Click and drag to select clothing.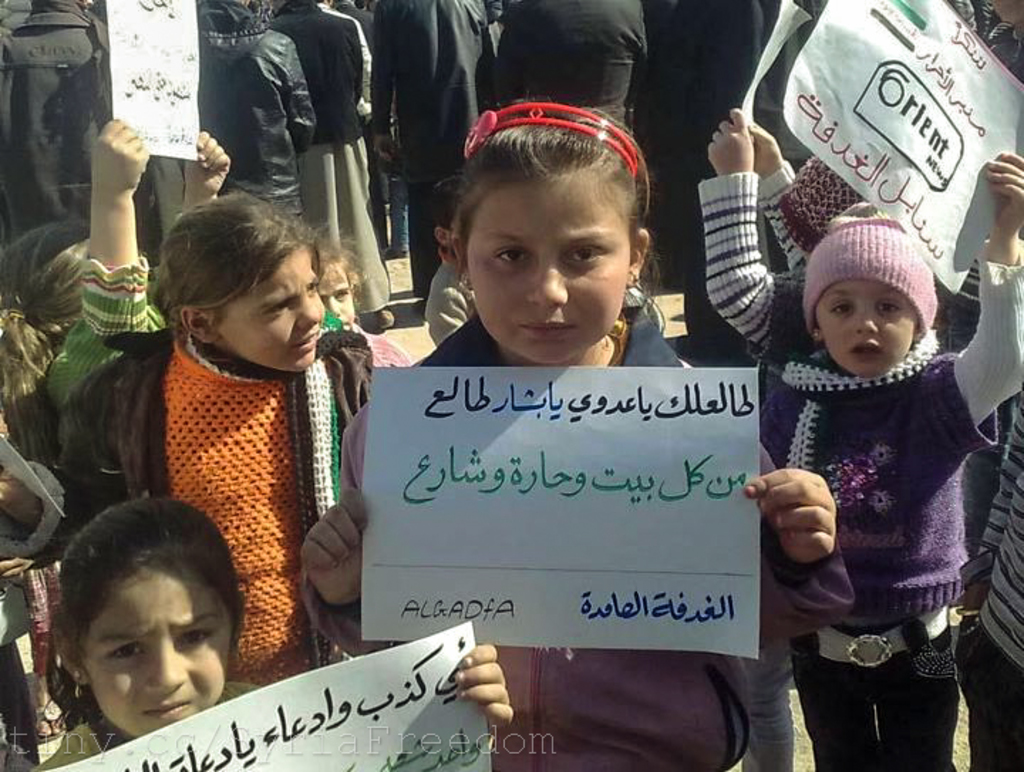
Selection: [730,219,1001,755].
